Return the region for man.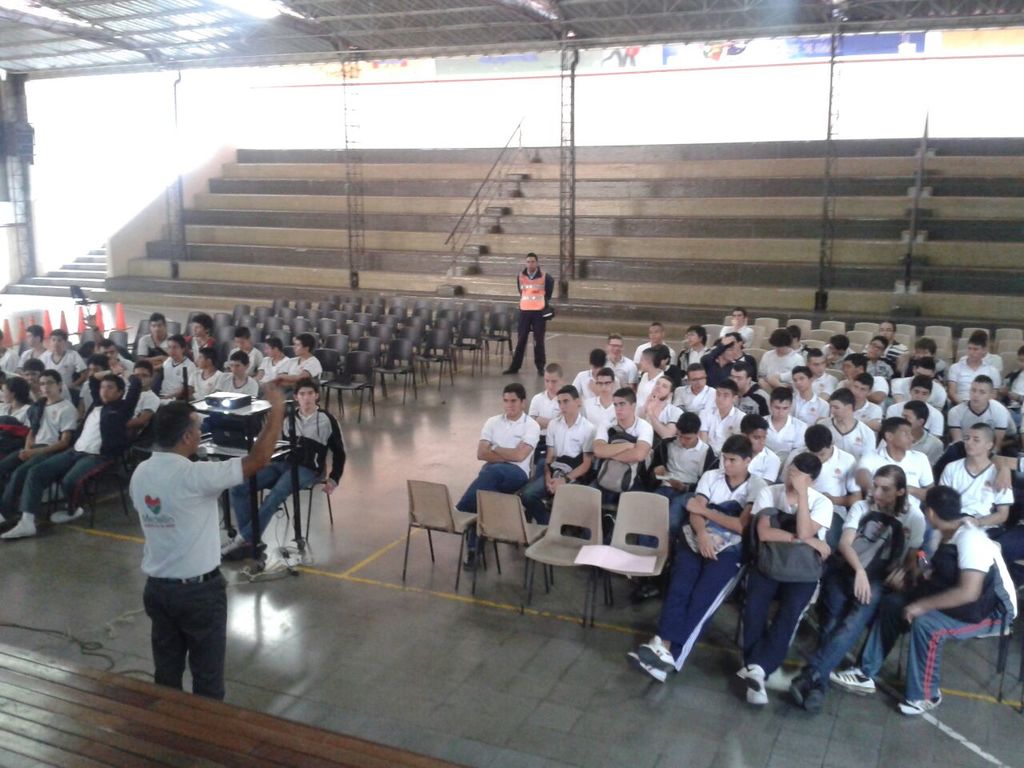
rect(814, 390, 876, 462).
